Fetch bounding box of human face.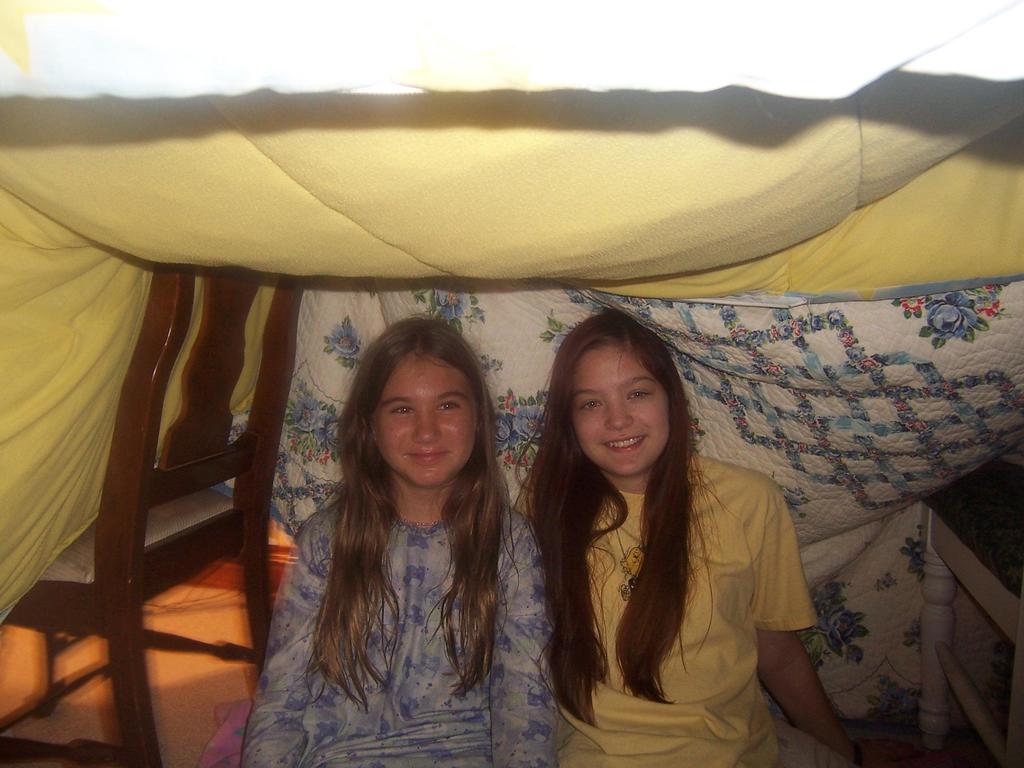
Bbox: BBox(369, 349, 473, 485).
